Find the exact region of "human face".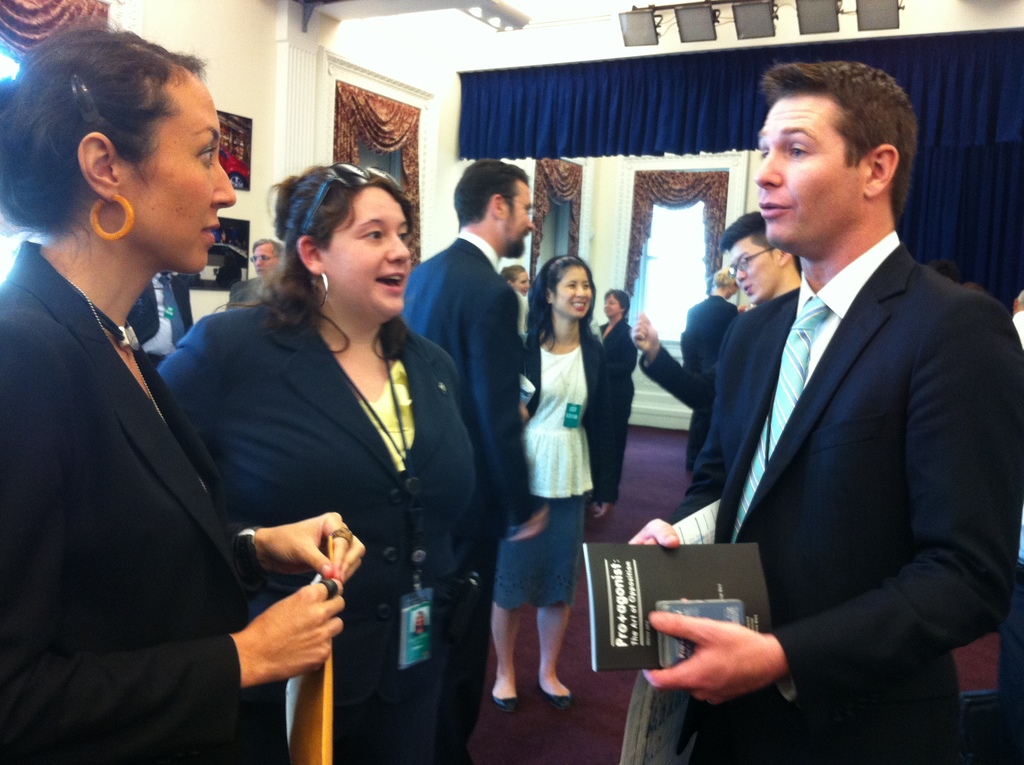
Exact region: 321/184/412/317.
